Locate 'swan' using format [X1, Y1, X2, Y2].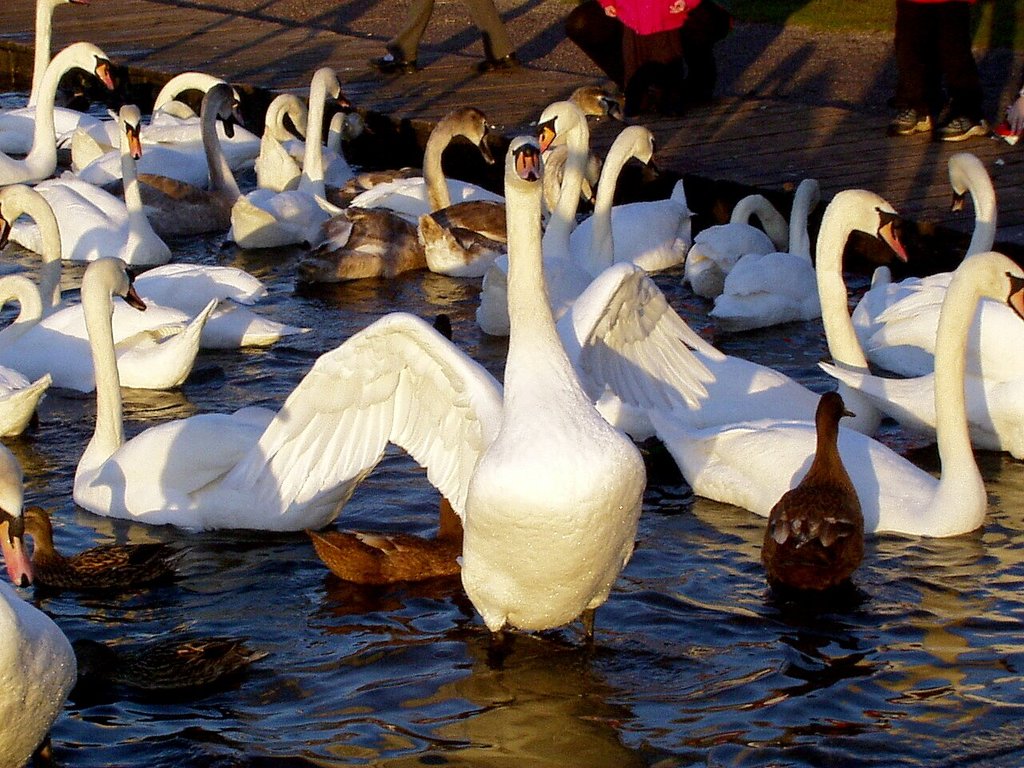
[0, 274, 219, 392].
